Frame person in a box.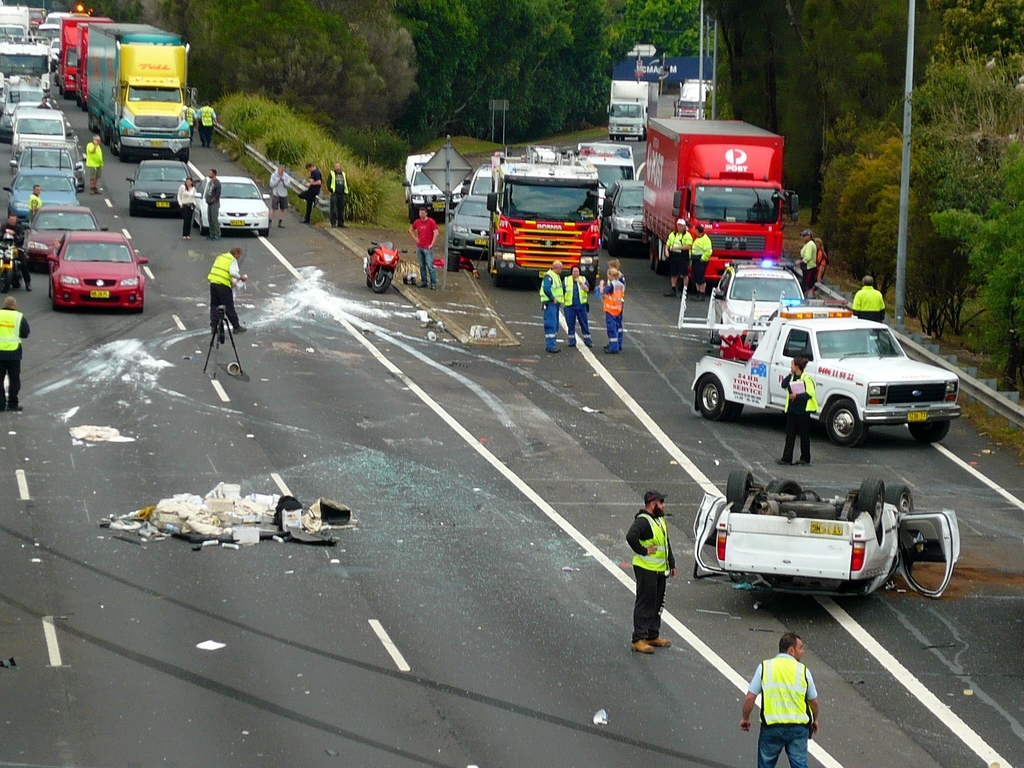
[324,159,351,227].
